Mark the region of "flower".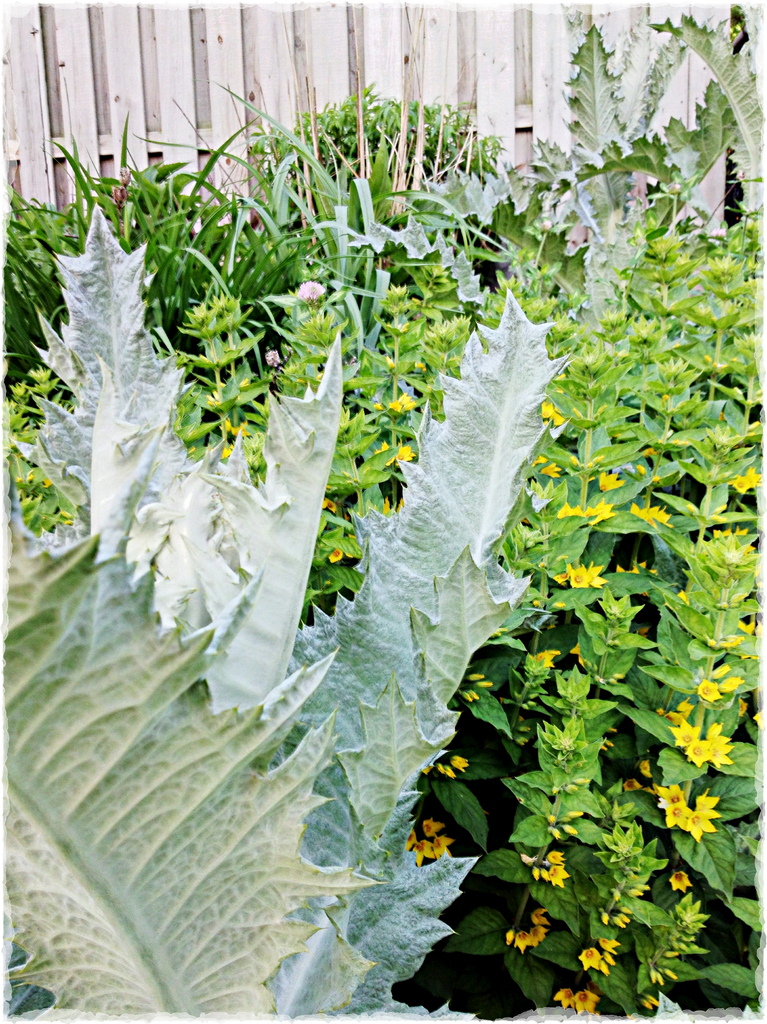
Region: locate(746, 466, 765, 490).
